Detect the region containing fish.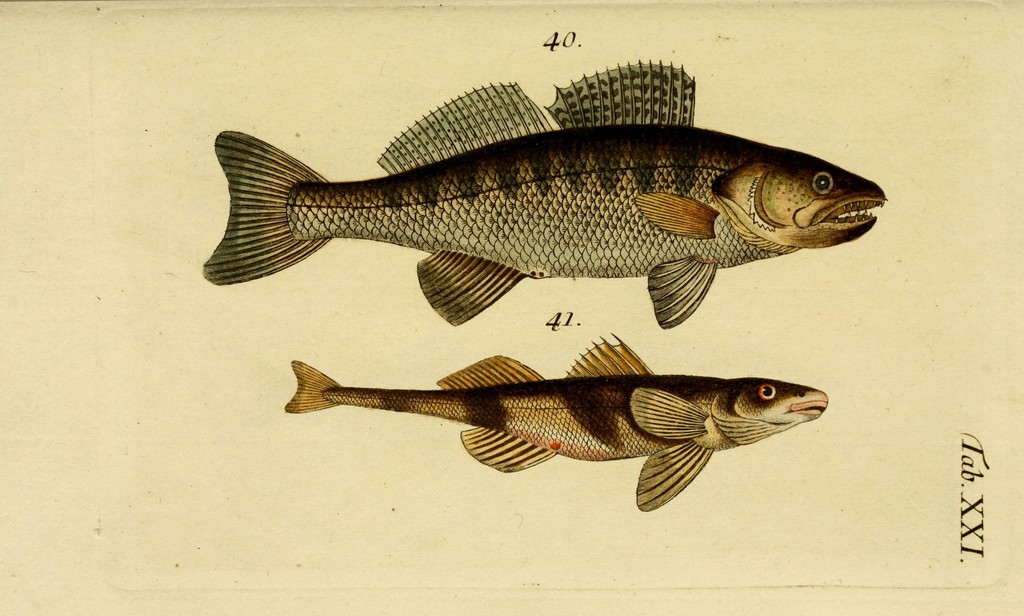
291,332,830,512.
